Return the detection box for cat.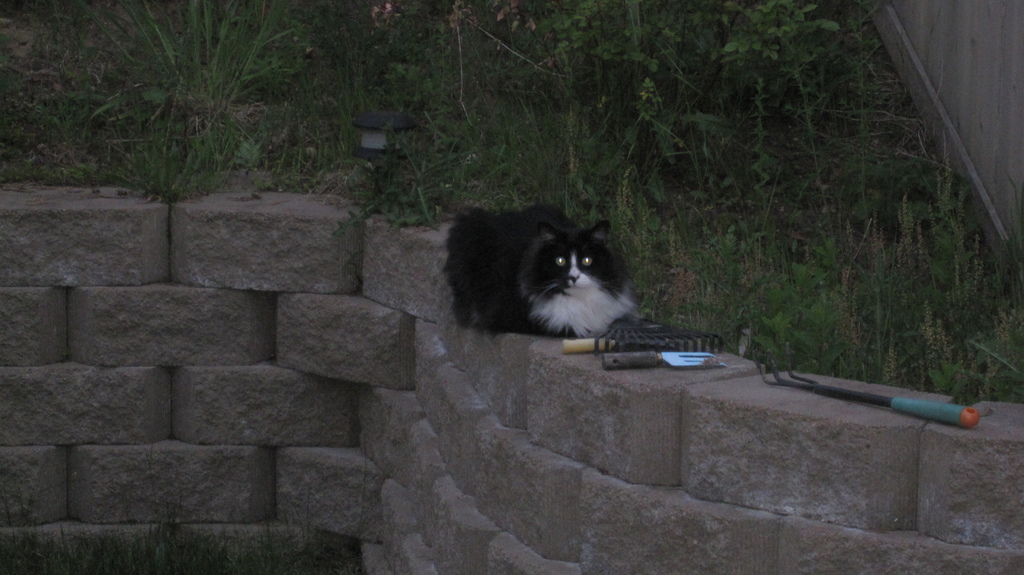
(left=439, top=207, right=662, bottom=347).
